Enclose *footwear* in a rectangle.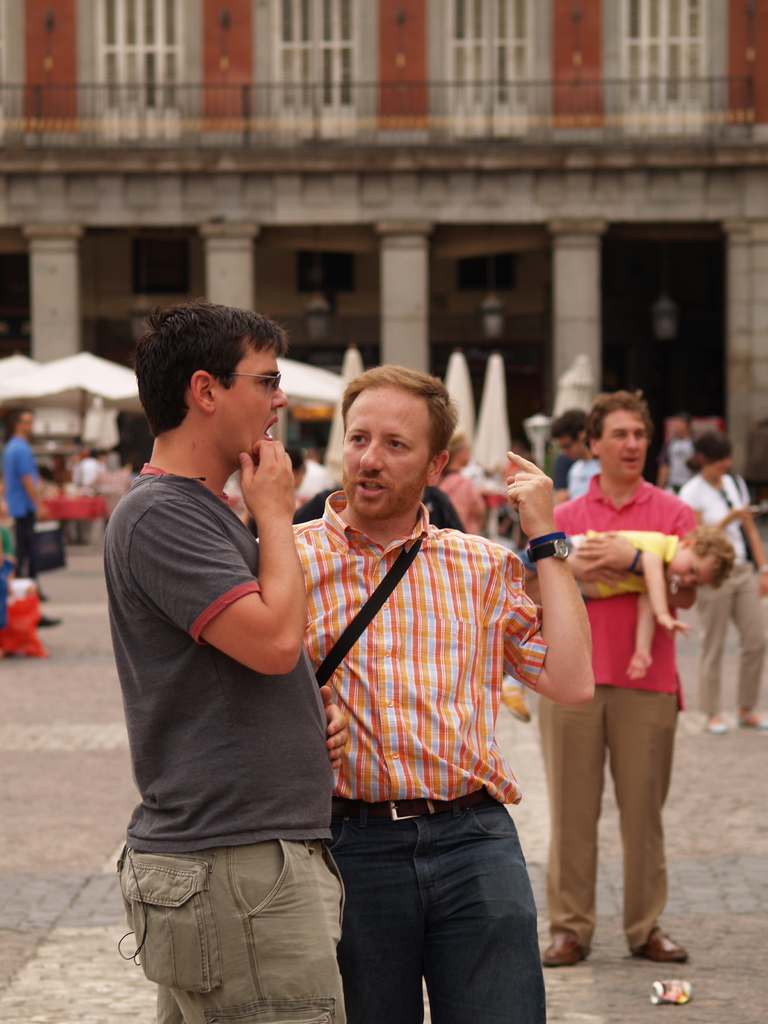
<box>708,713,720,739</box>.
